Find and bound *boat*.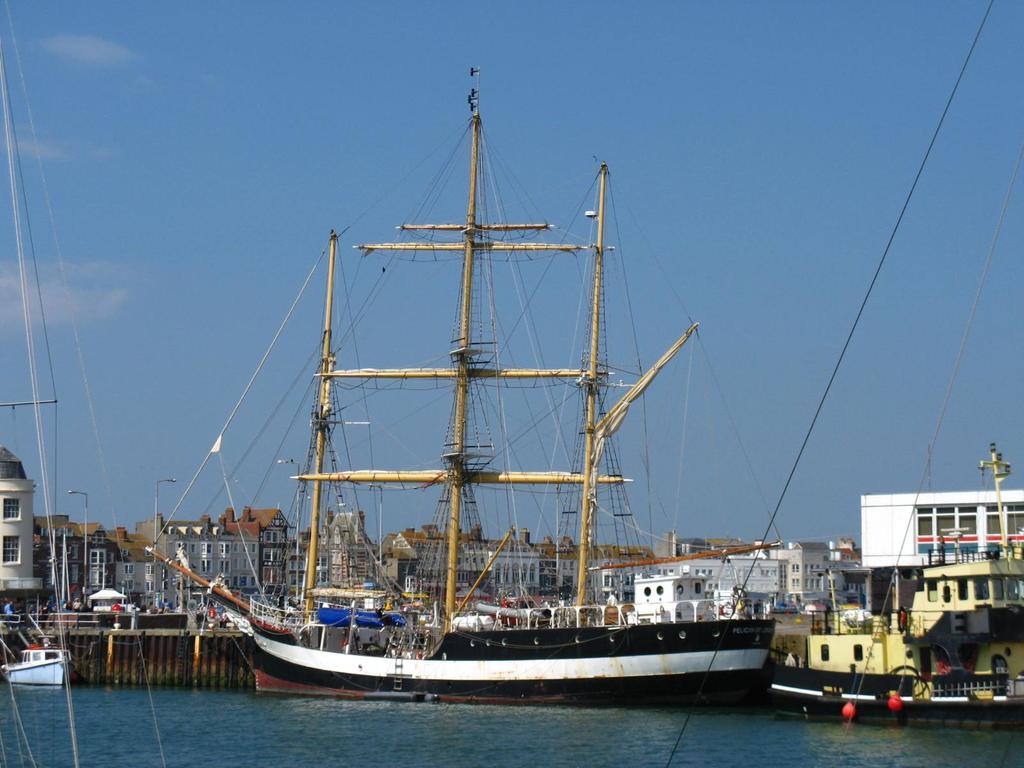
Bound: [152, 71, 811, 742].
